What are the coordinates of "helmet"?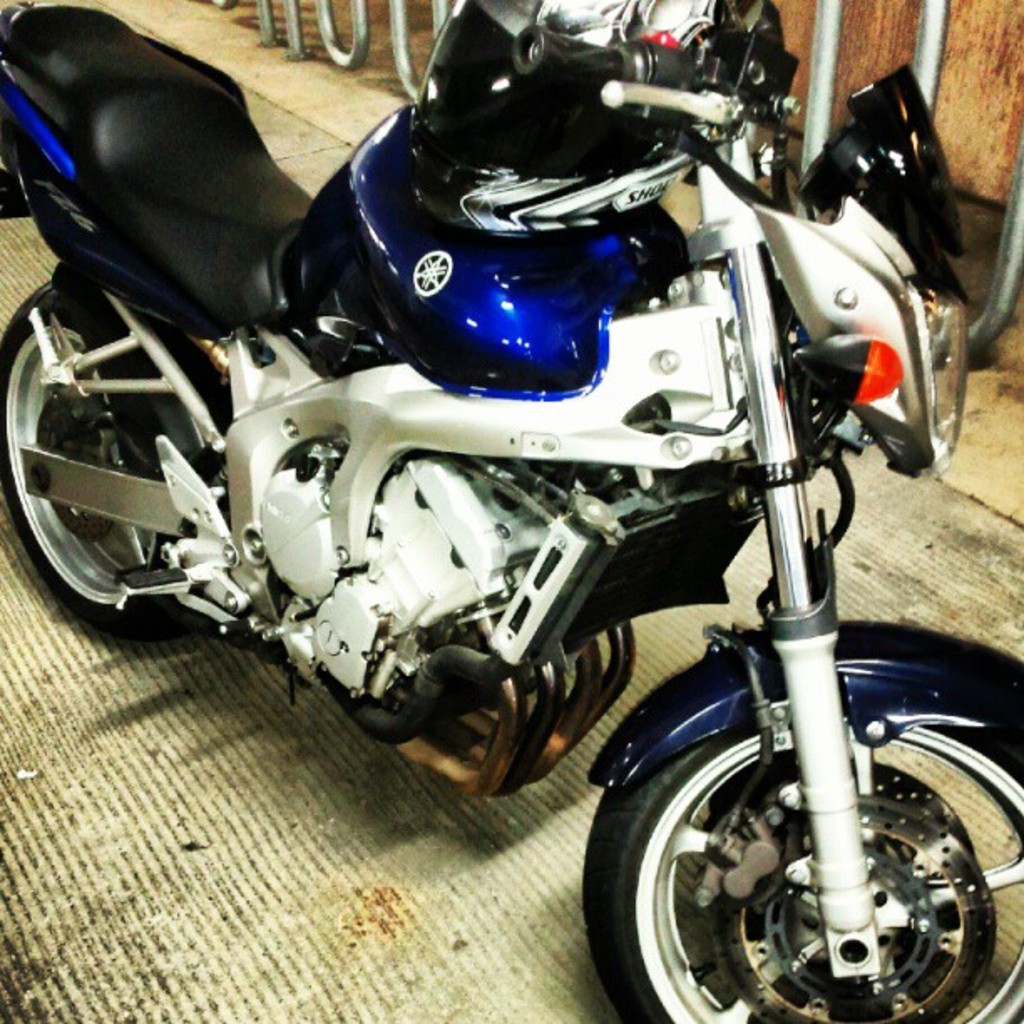
bbox(403, 0, 730, 241).
